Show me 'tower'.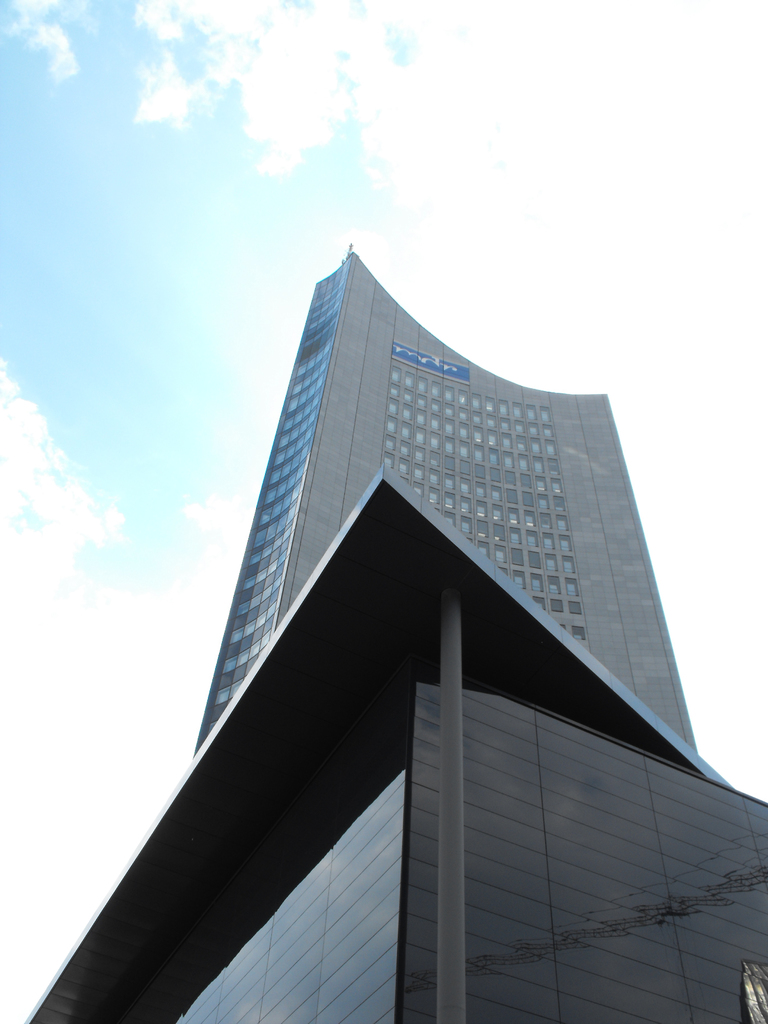
'tower' is here: {"left": 222, "top": 223, "right": 714, "bottom": 861}.
